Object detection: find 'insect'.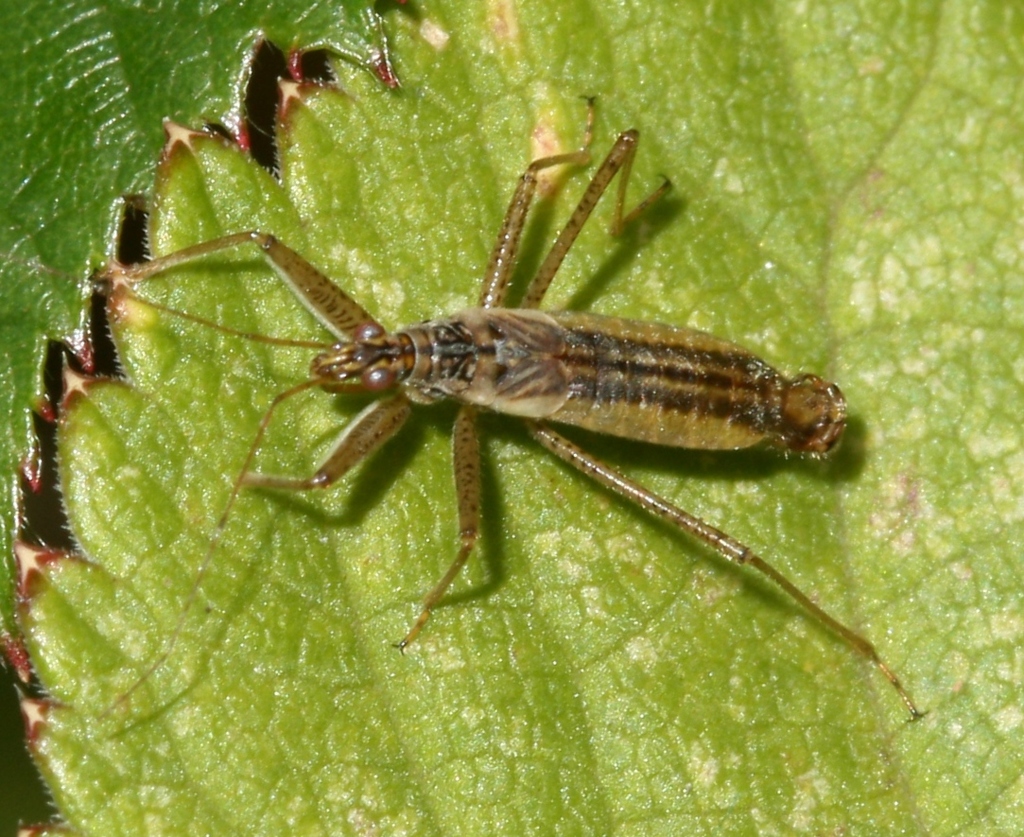
detection(0, 91, 918, 719).
